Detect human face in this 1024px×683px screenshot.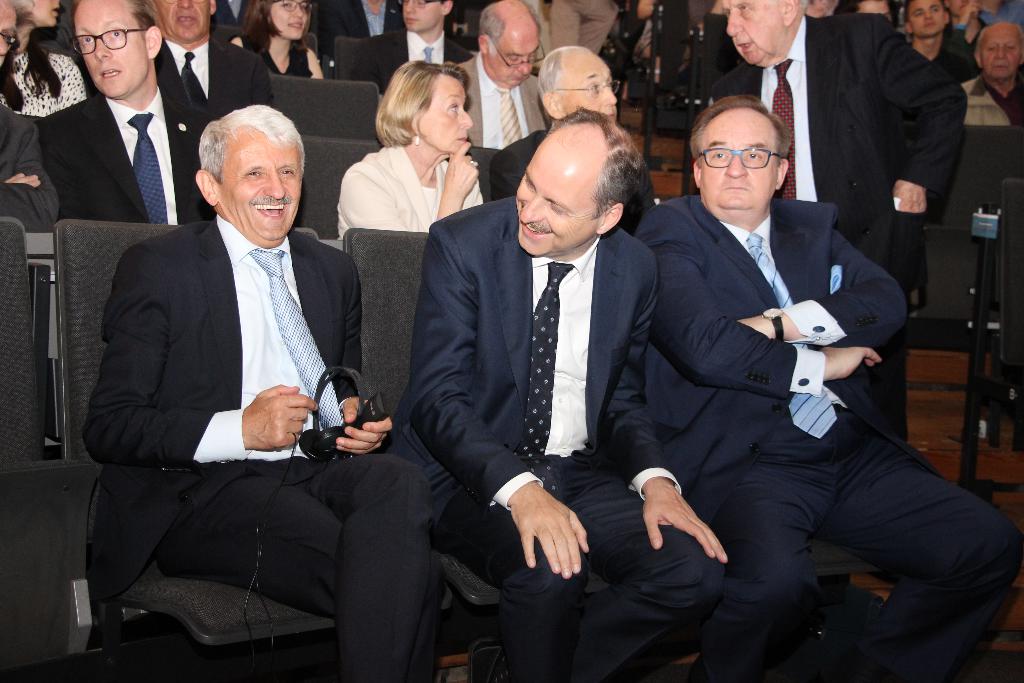
Detection: [left=701, top=106, right=779, bottom=213].
